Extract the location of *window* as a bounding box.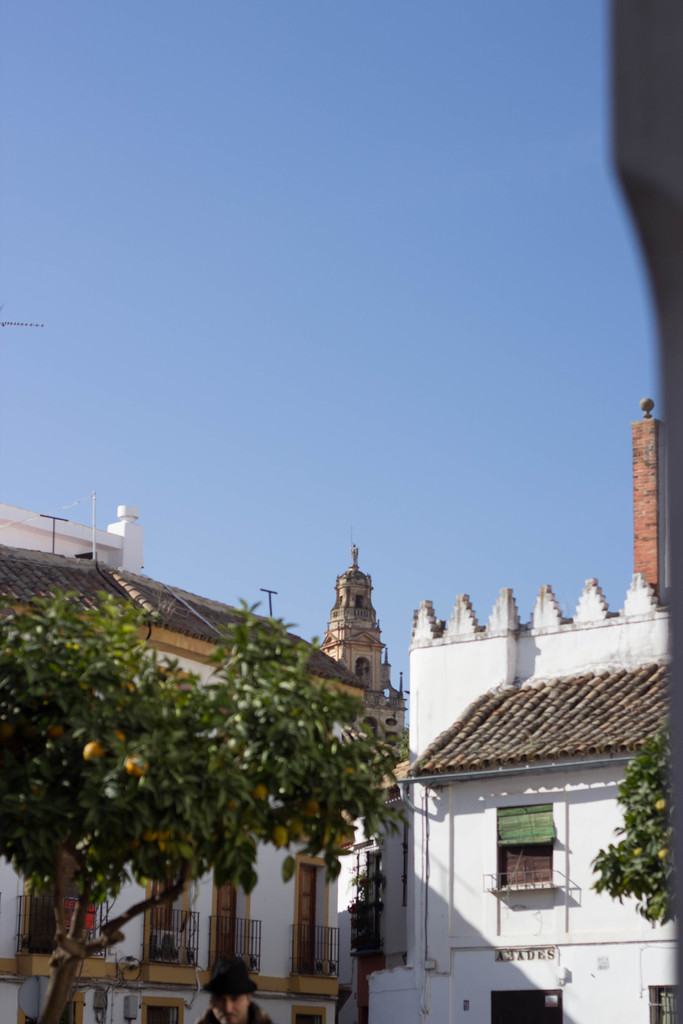
{"x1": 655, "y1": 989, "x2": 682, "y2": 1023}.
